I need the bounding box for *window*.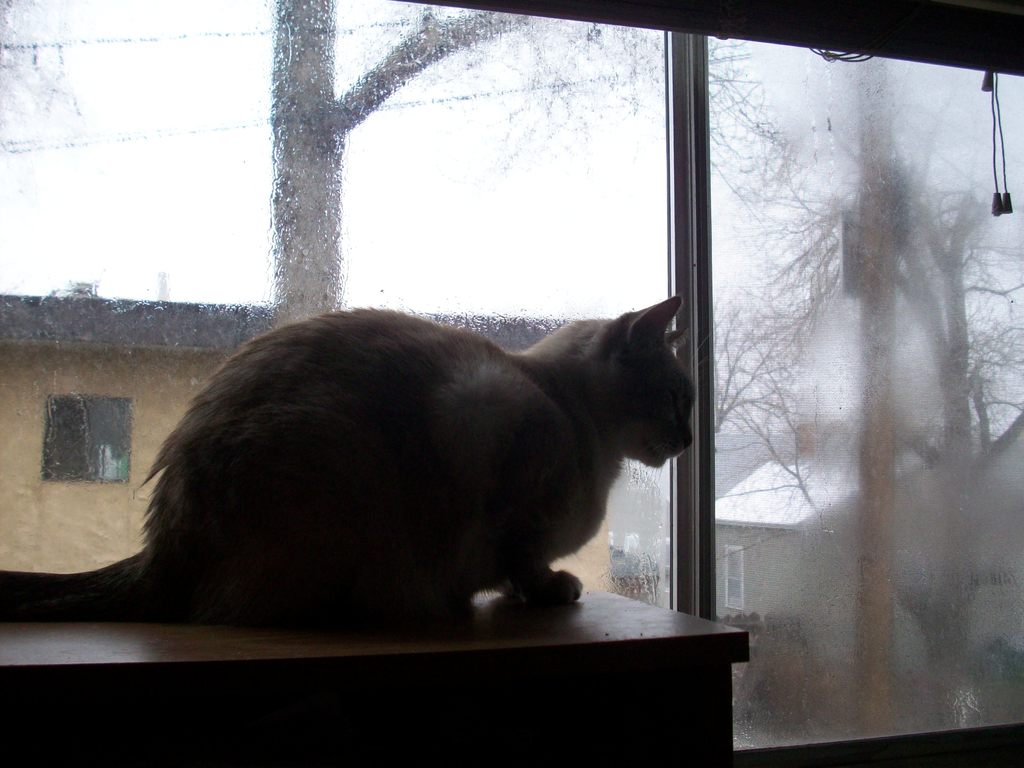
Here it is: BBox(20, 397, 123, 503).
